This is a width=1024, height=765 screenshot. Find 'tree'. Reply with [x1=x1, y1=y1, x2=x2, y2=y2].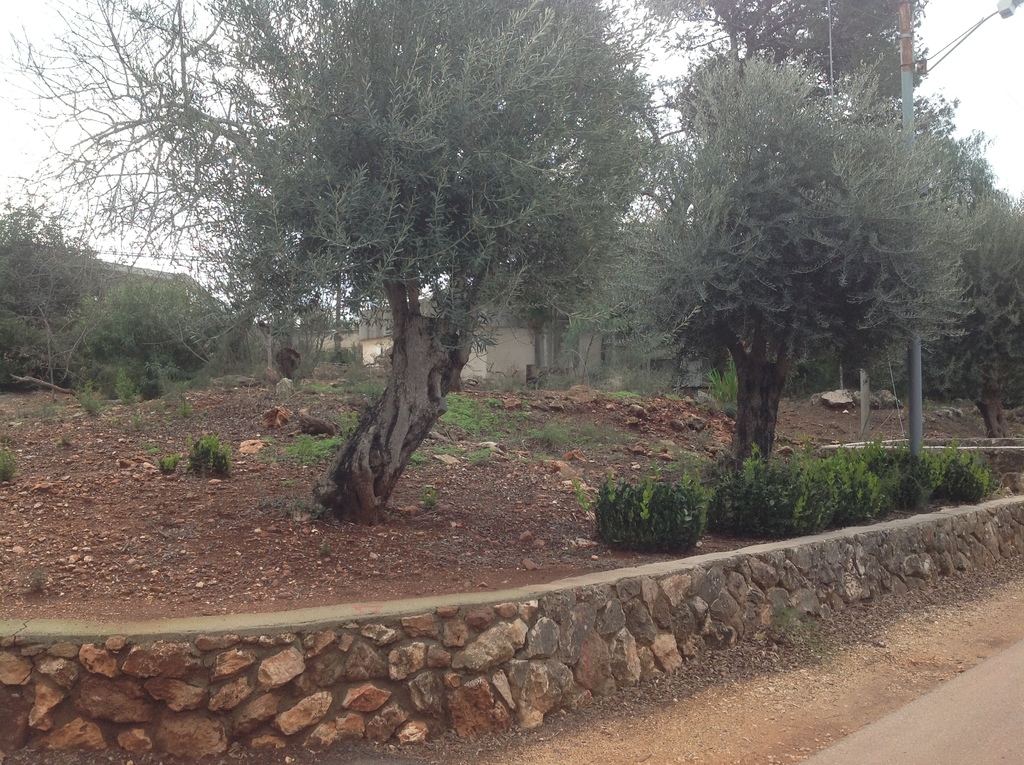
[x1=0, y1=0, x2=670, y2=527].
